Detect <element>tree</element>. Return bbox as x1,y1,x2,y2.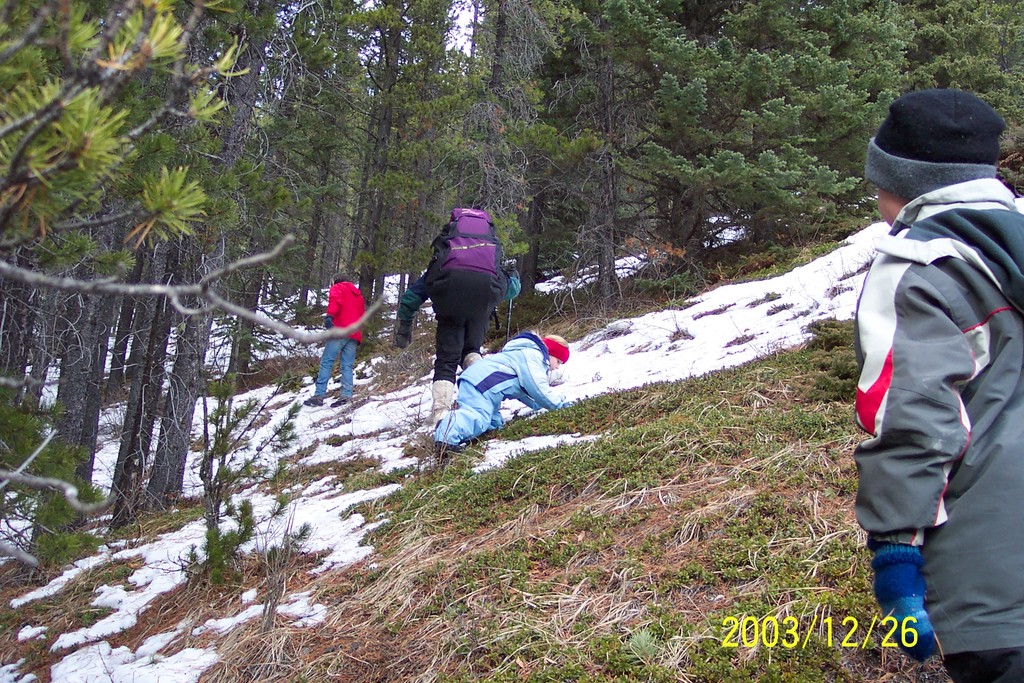
511,0,568,306.
